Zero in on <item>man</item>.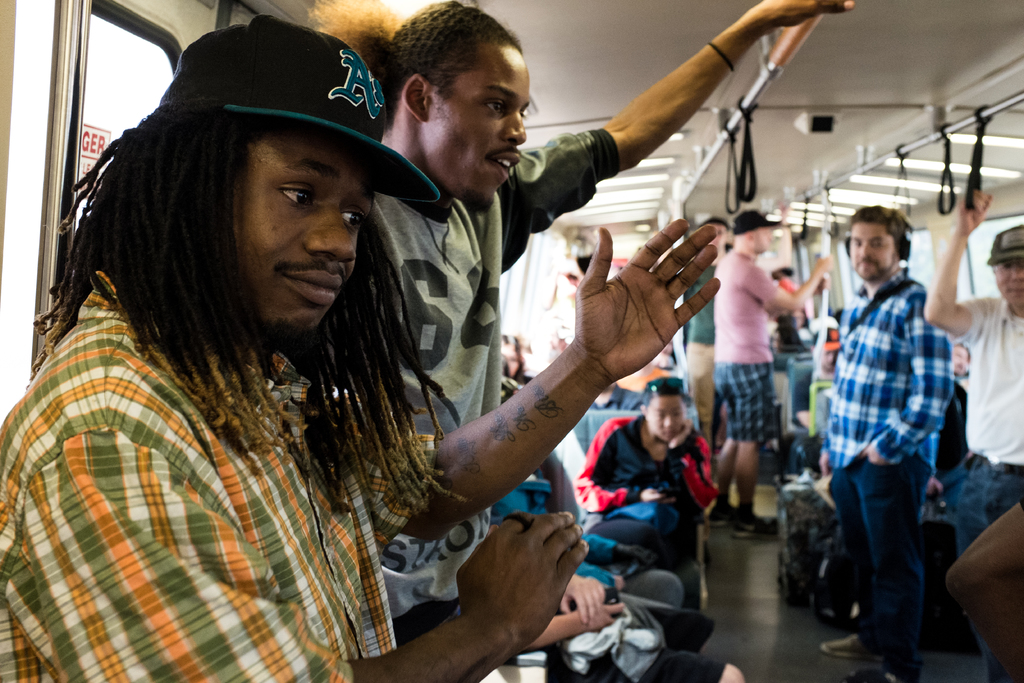
Zeroed in: x1=709, y1=202, x2=838, y2=534.
